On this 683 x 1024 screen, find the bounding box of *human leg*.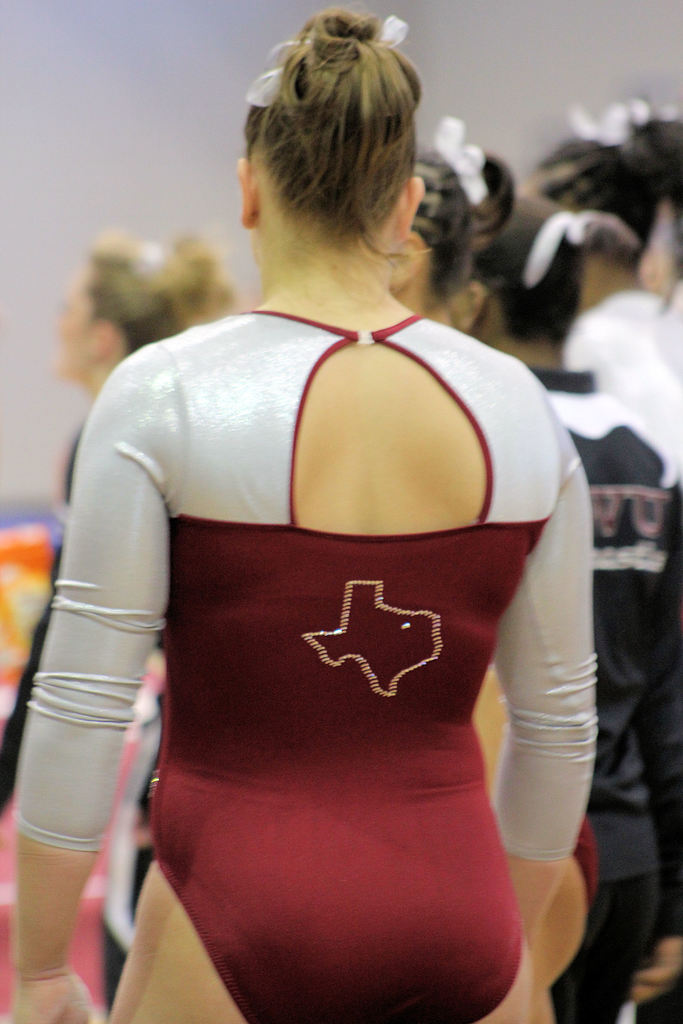
Bounding box: <region>516, 827, 664, 1023</region>.
